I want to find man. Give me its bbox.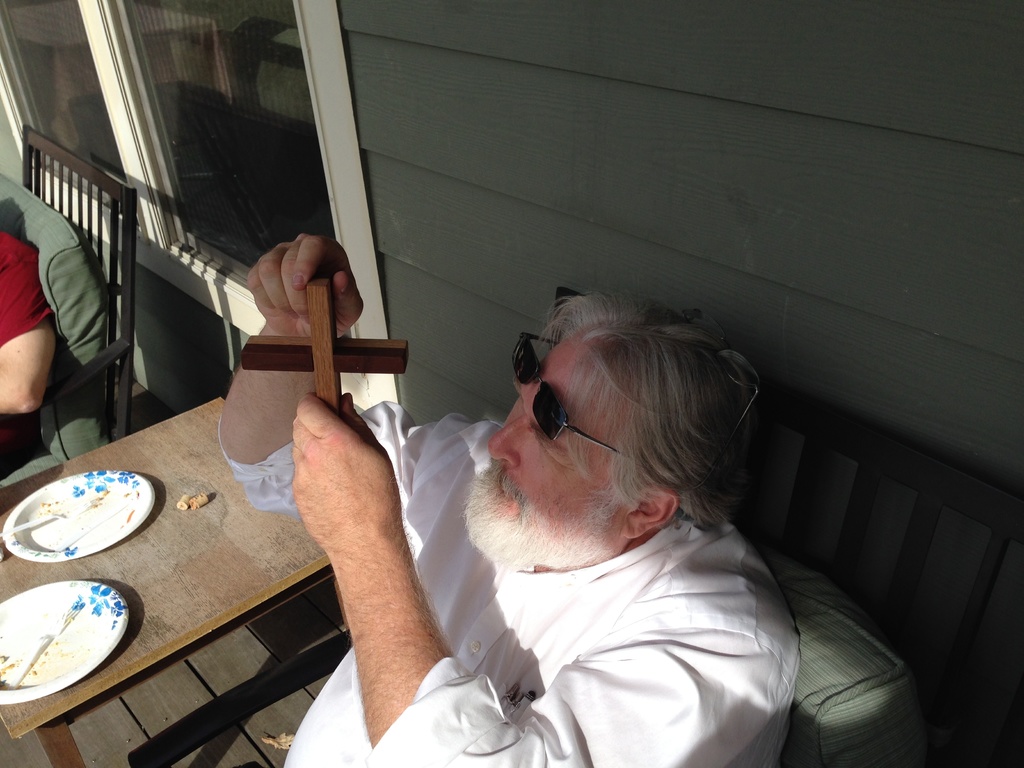
0:230:54:482.
